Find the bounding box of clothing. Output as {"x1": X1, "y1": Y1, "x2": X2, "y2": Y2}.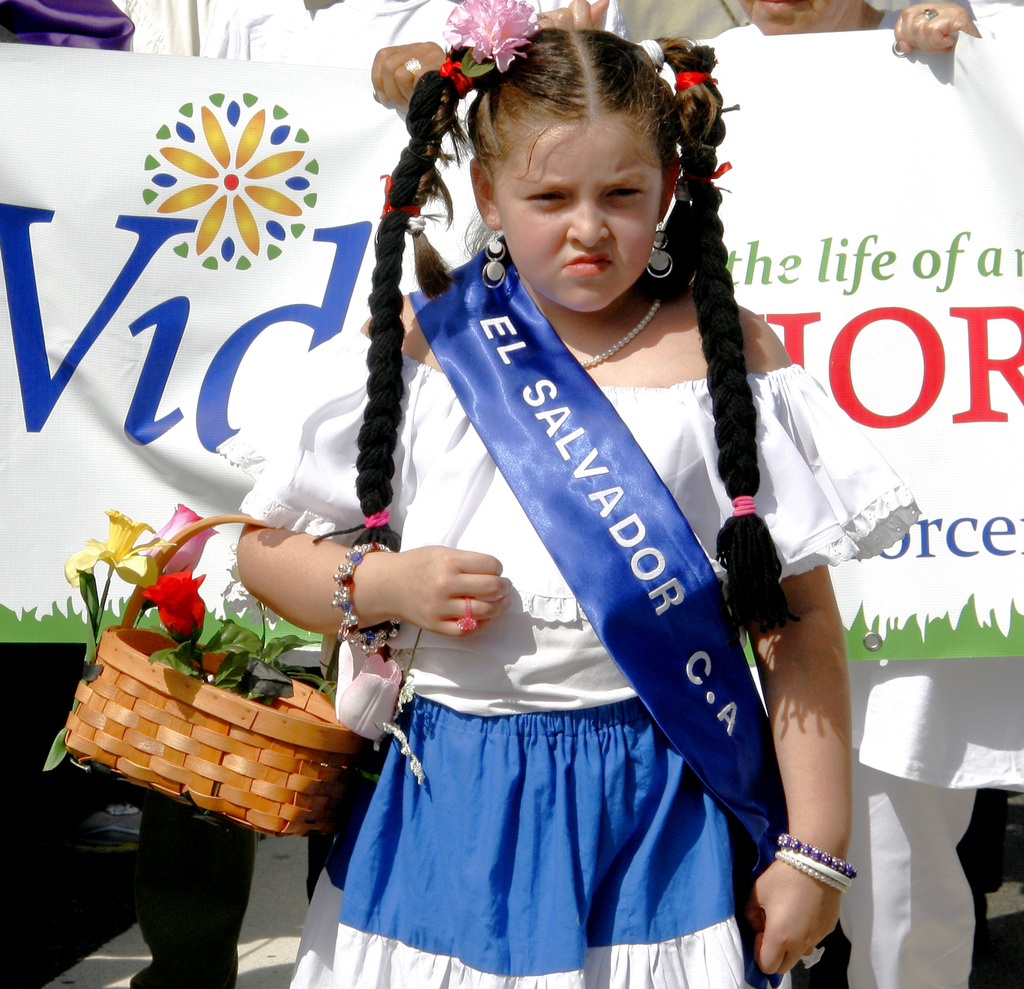
{"x1": 683, "y1": 0, "x2": 1023, "y2": 988}.
